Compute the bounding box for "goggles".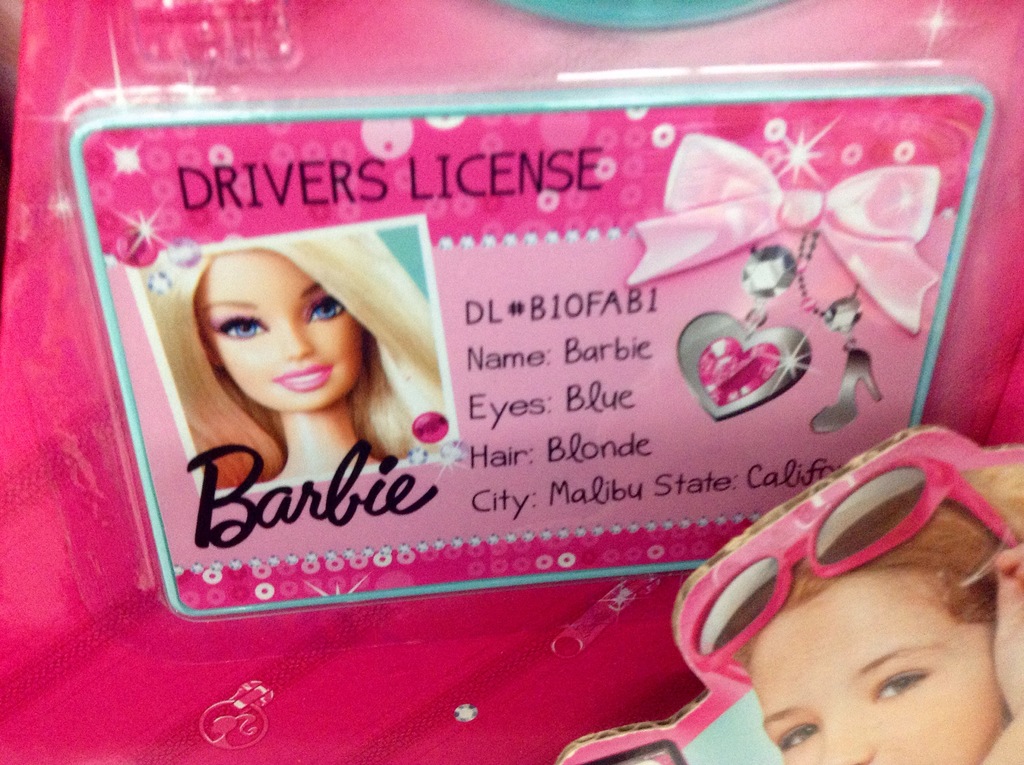
670:453:1023:694.
